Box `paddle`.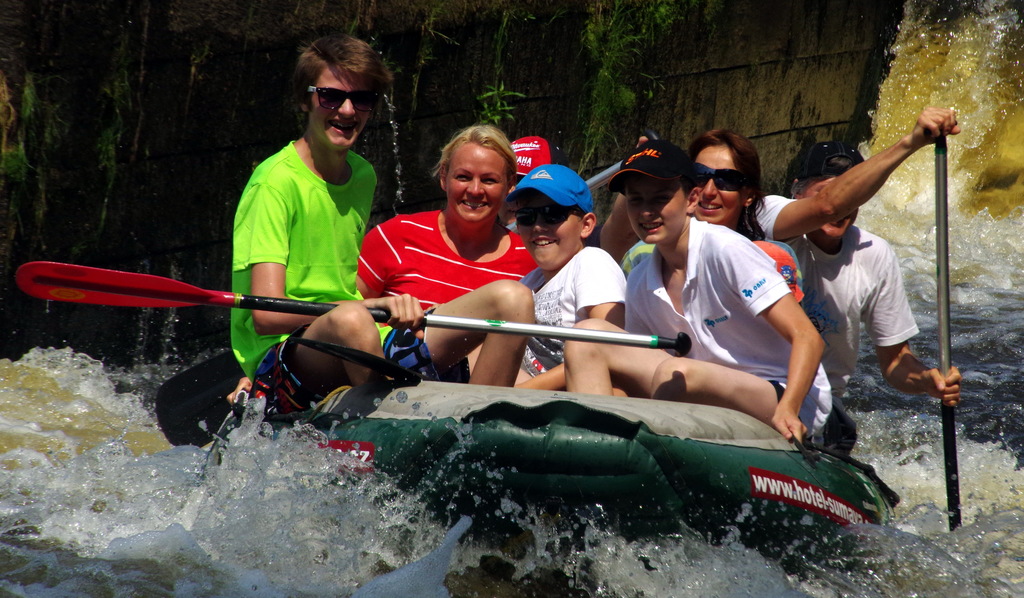
x1=934, y1=129, x2=963, y2=531.
